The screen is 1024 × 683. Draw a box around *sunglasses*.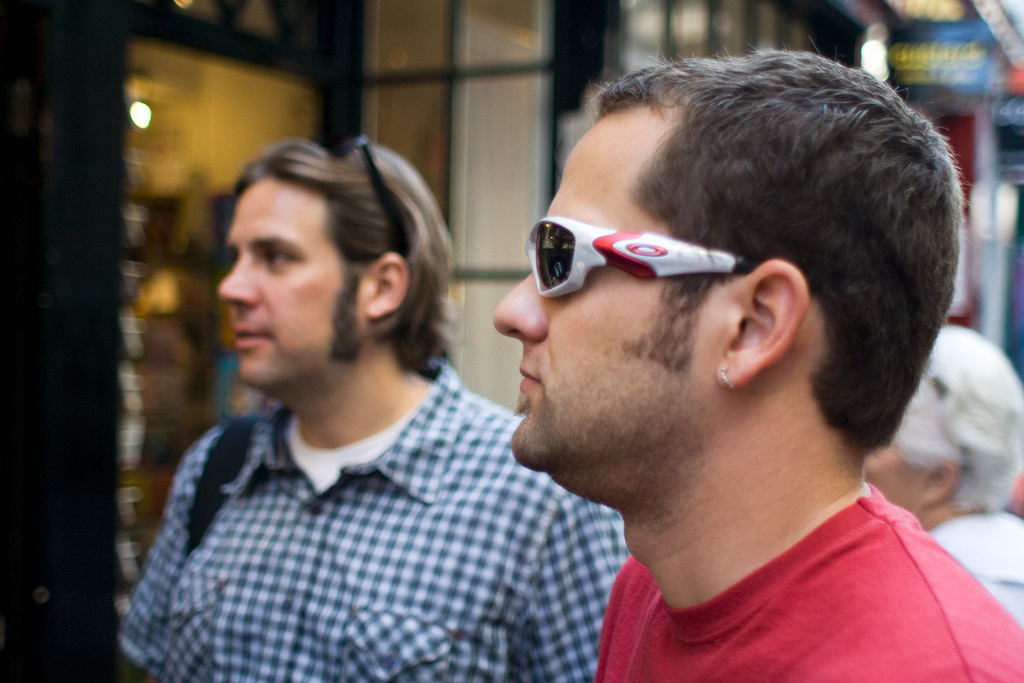
bbox=(523, 210, 762, 296).
